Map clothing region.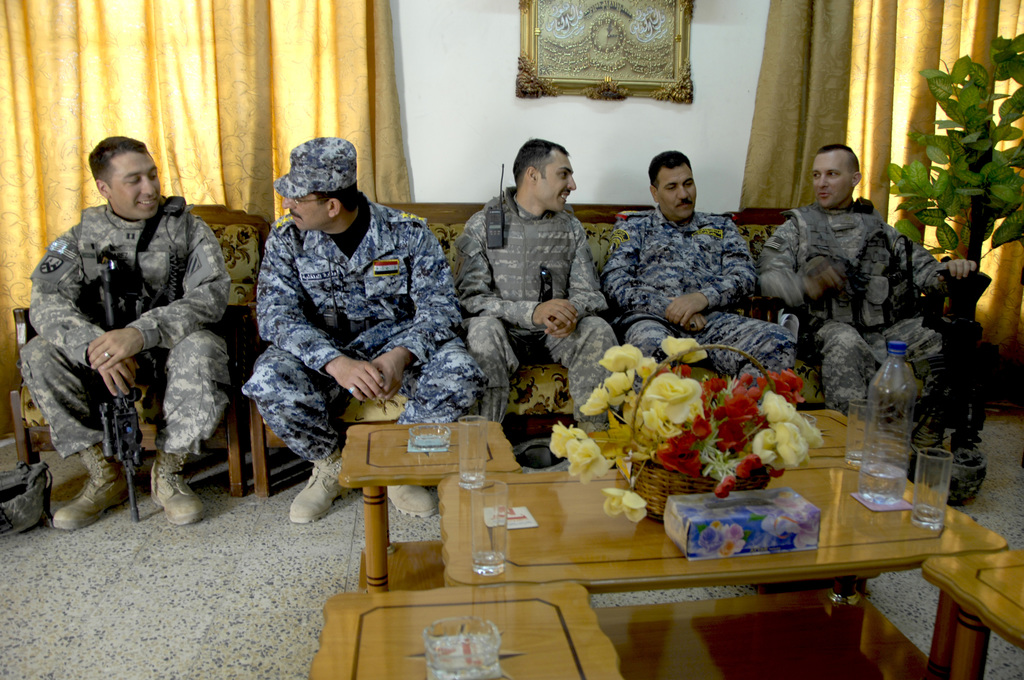
Mapped to [451,181,616,429].
